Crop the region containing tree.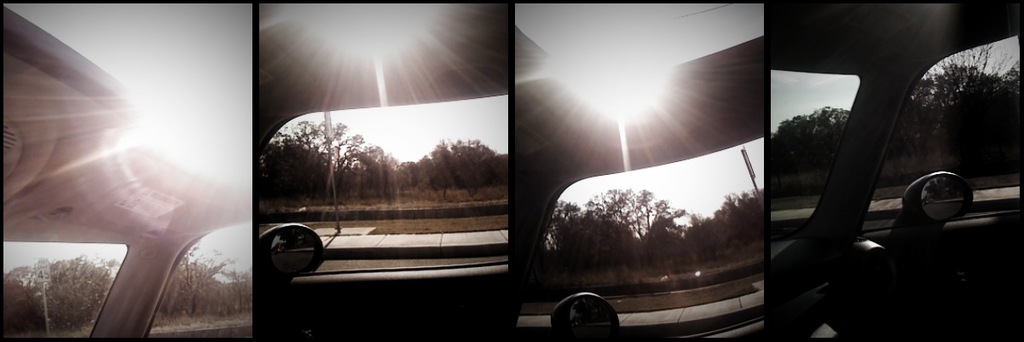
Crop region: box(428, 141, 441, 182).
